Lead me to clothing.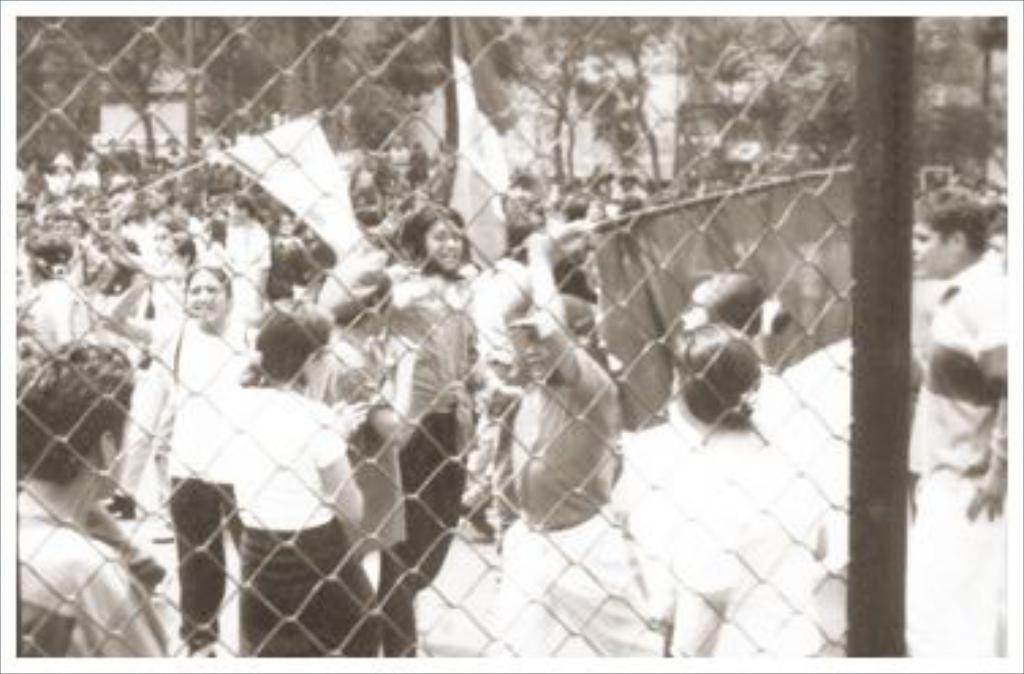
Lead to detection(163, 318, 261, 658).
